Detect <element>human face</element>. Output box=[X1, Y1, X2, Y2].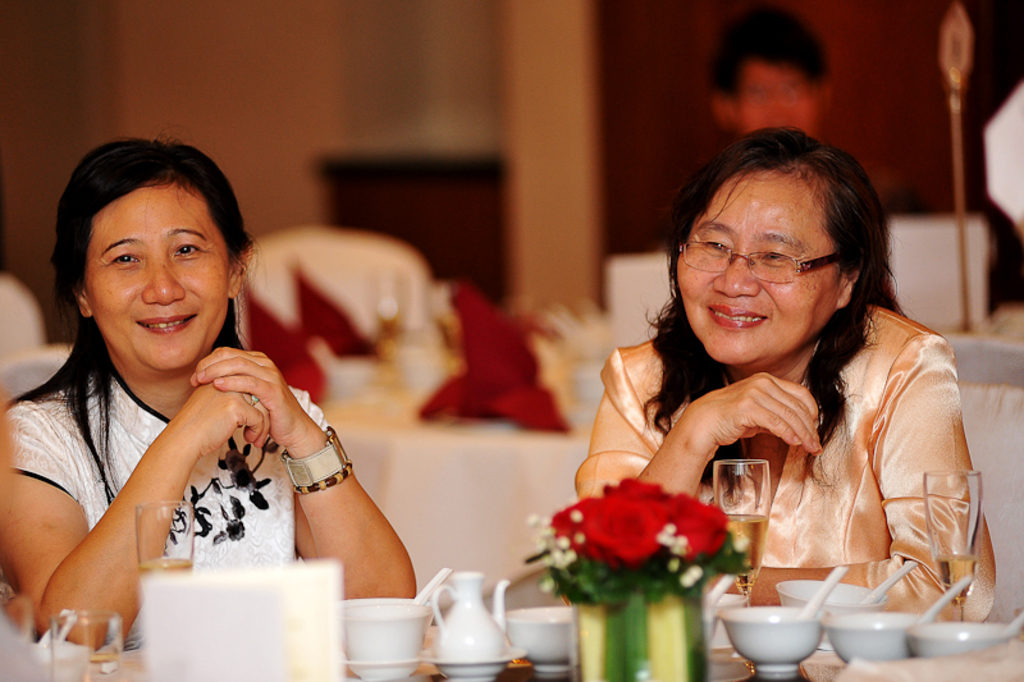
box=[673, 168, 849, 367].
